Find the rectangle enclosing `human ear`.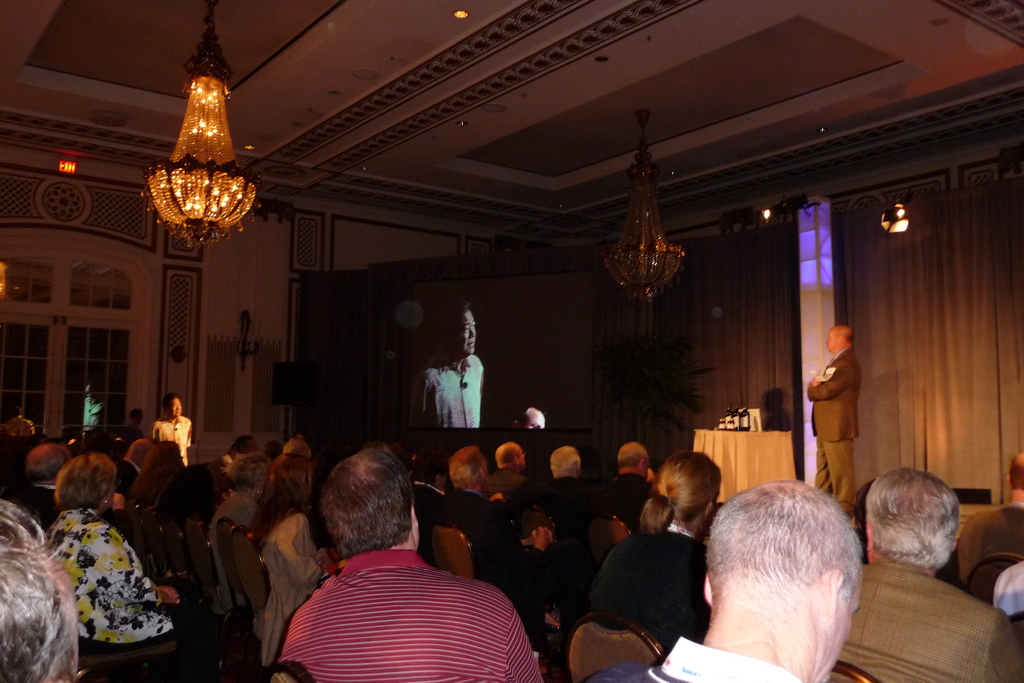
select_region(641, 457, 643, 473).
